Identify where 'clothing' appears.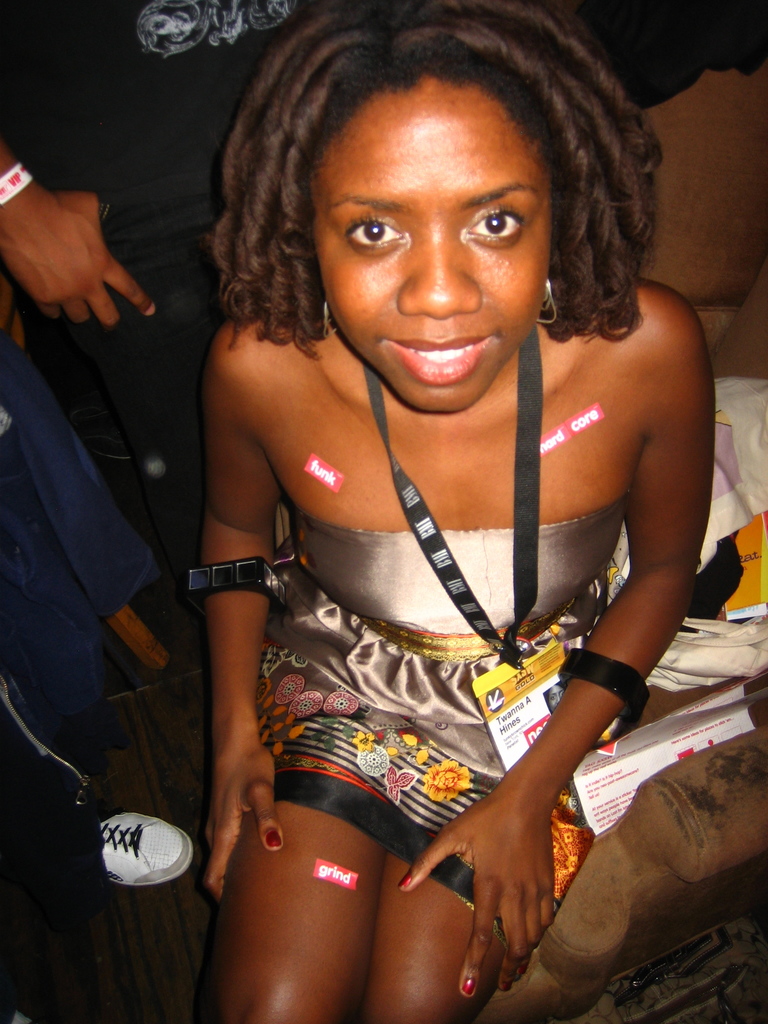
Appears at (left=2, top=0, right=448, bottom=631).
